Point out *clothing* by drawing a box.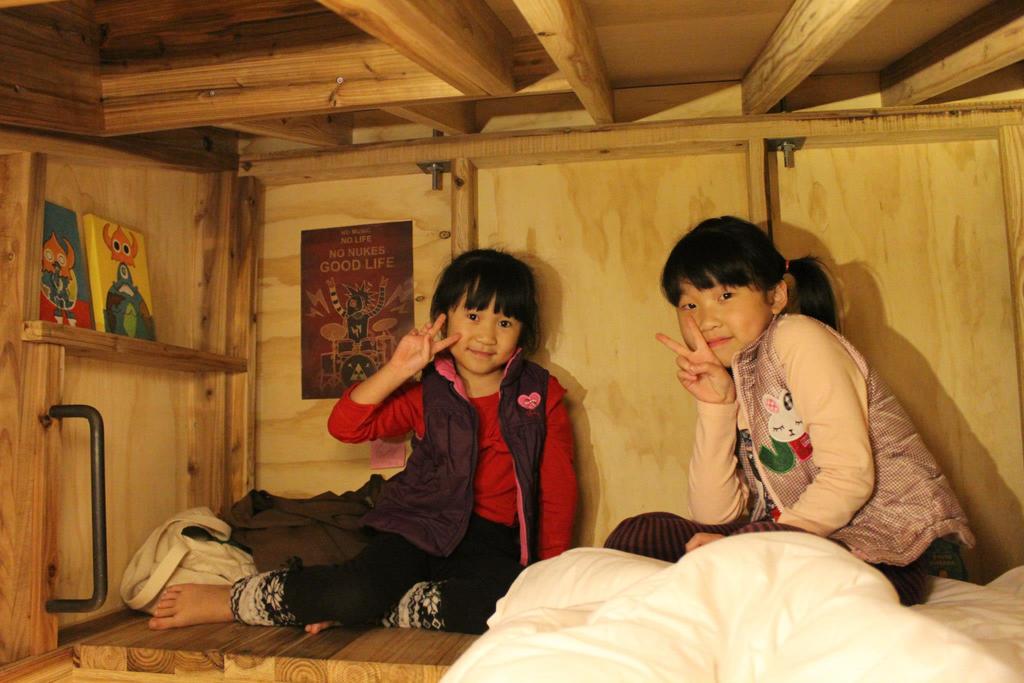
x1=217 y1=321 x2=601 y2=643.
